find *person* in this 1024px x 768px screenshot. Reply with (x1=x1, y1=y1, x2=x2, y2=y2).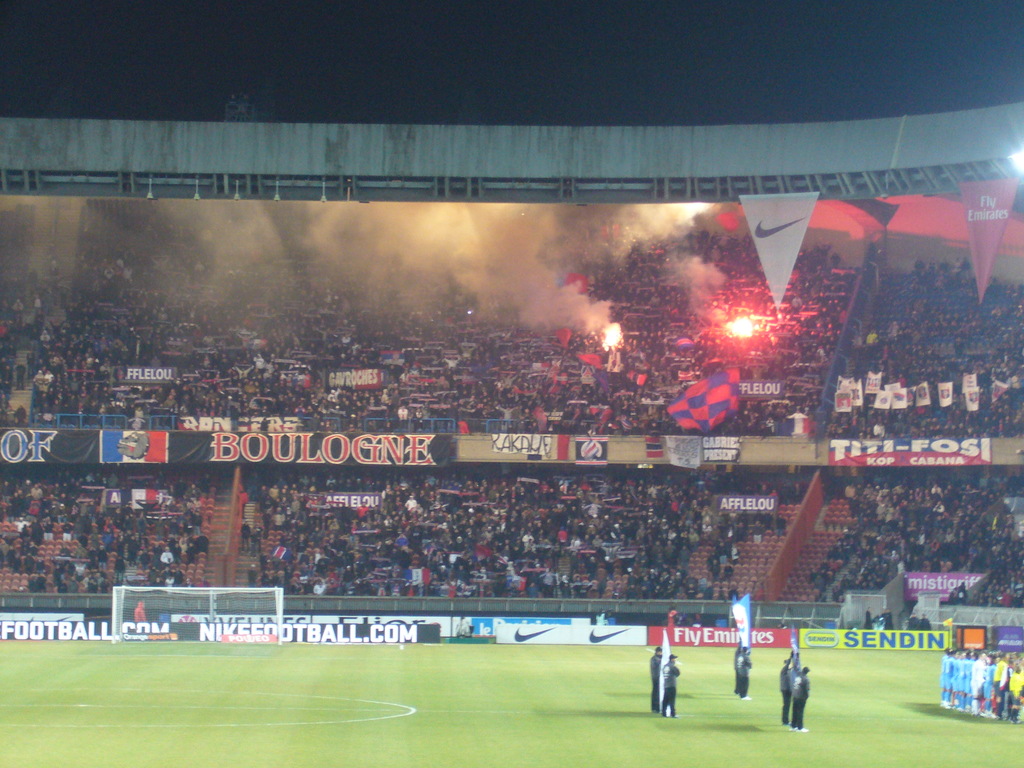
(x1=884, y1=609, x2=892, y2=632).
